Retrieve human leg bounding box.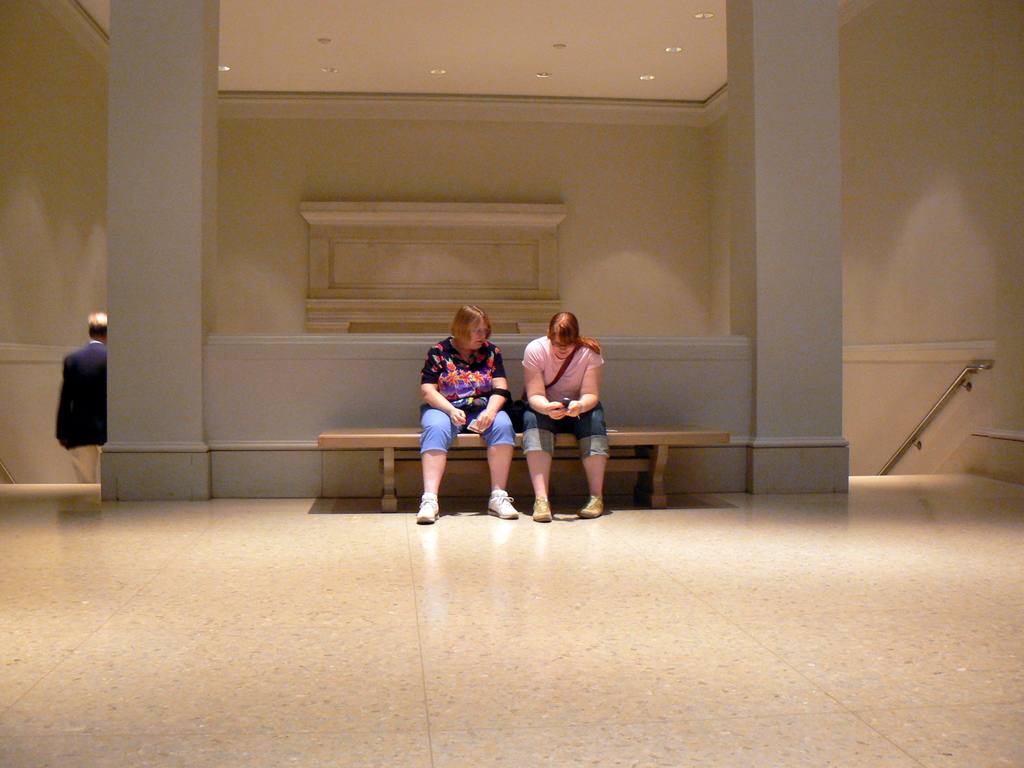
Bounding box: 76 449 104 482.
